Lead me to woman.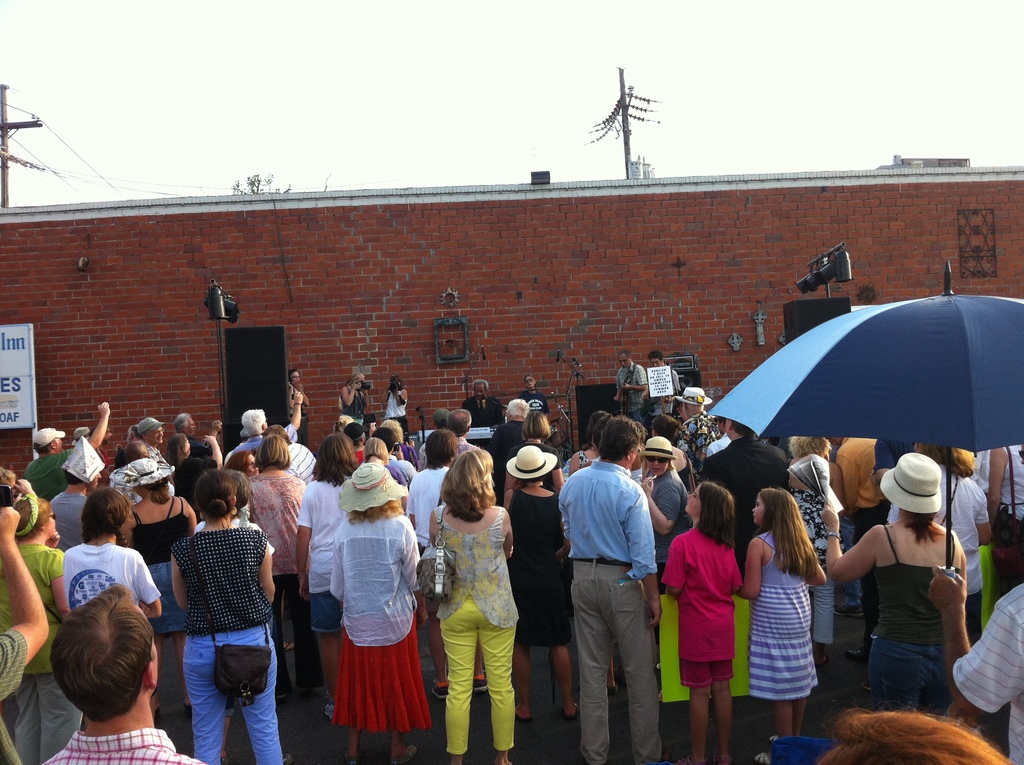
Lead to [left=822, top=449, right=967, bottom=707].
